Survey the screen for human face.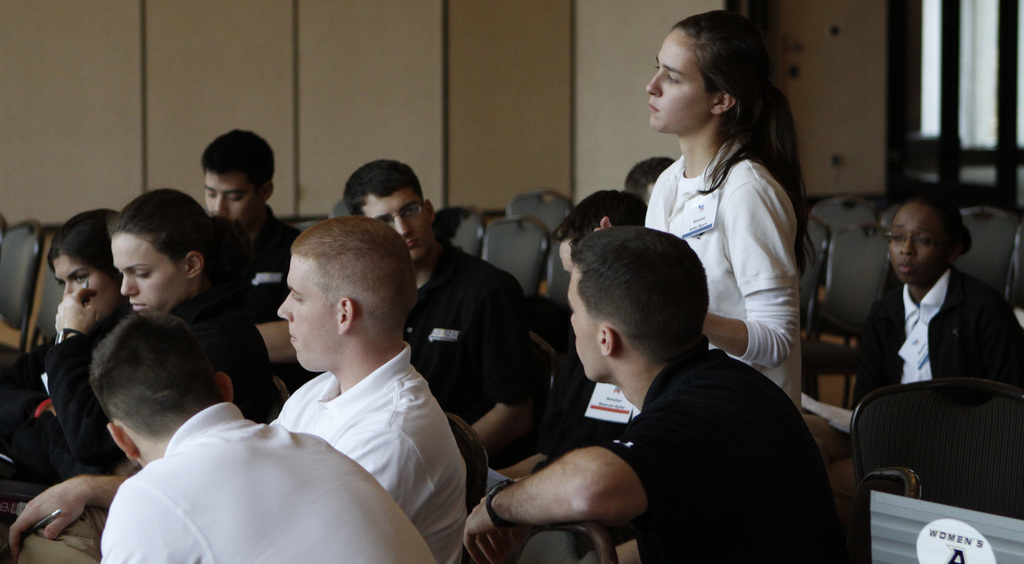
Survey found: (left=206, top=172, right=257, bottom=227).
